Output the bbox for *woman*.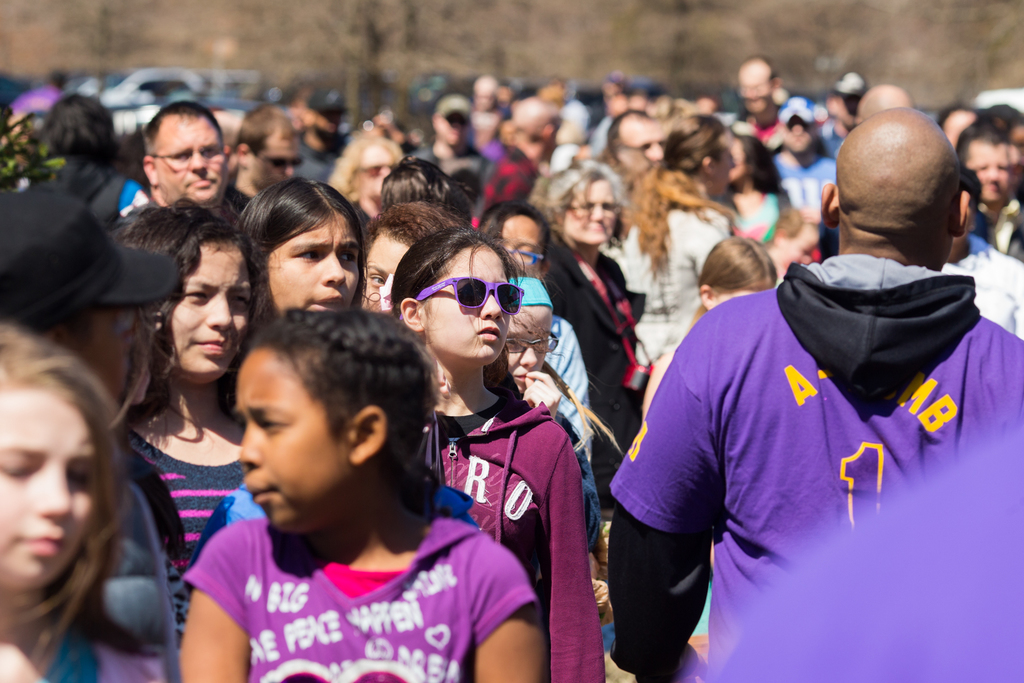
Rect(540, 164, 650, 514).
